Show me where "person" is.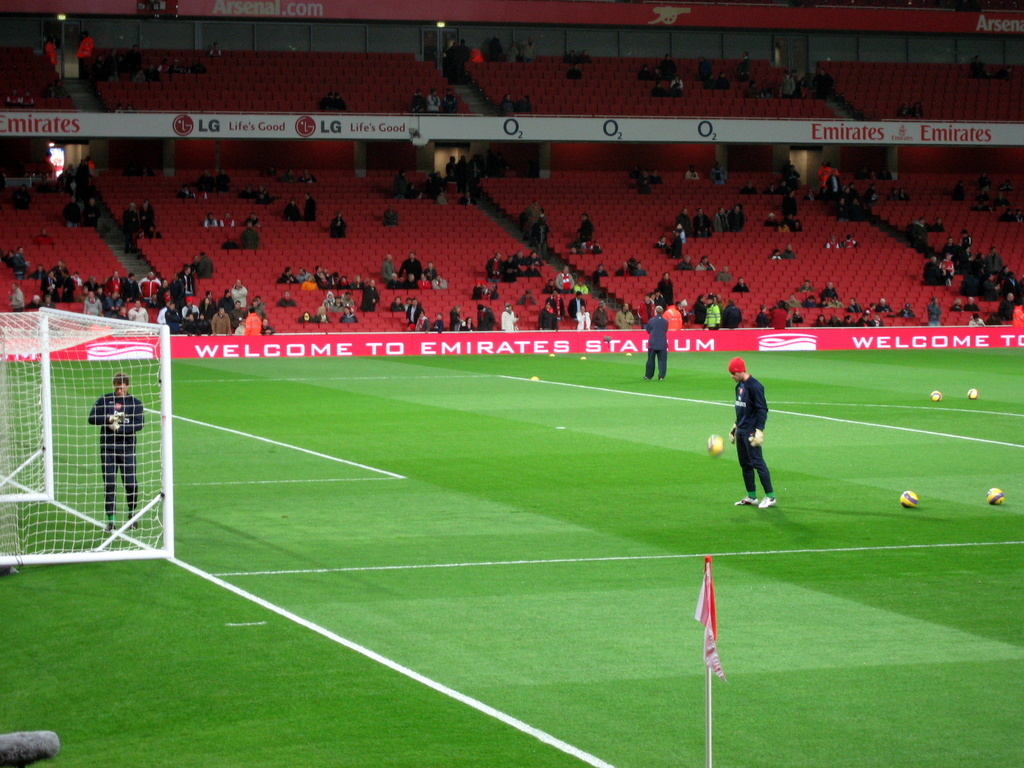
"person" is at <box>591,301,609,328</box>.
